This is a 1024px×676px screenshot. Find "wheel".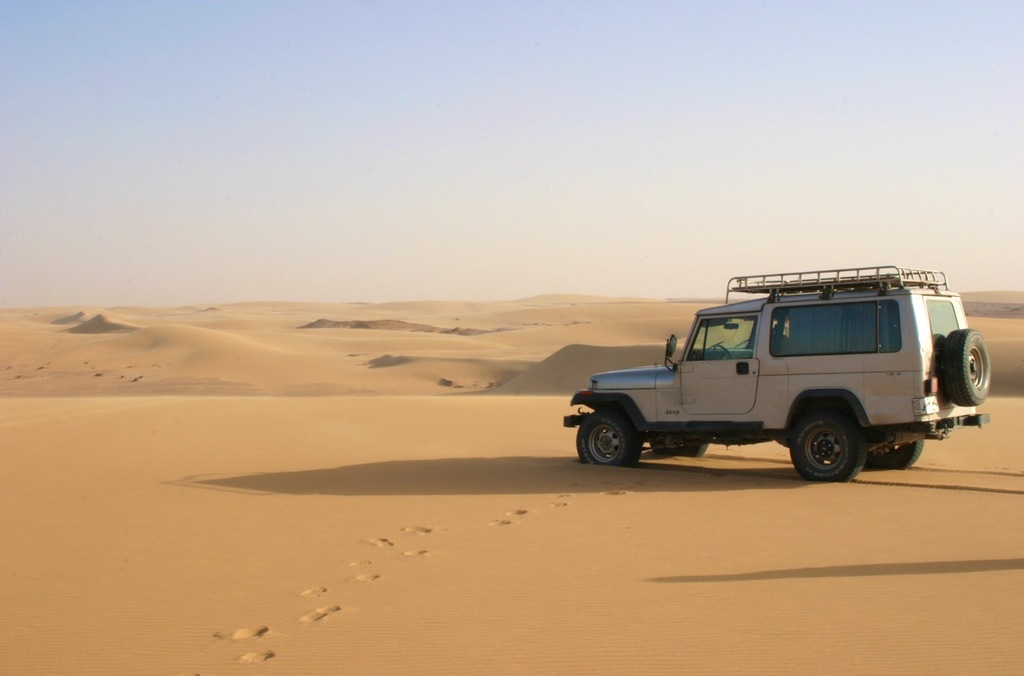
Bounding box: 713/347/735/359.
